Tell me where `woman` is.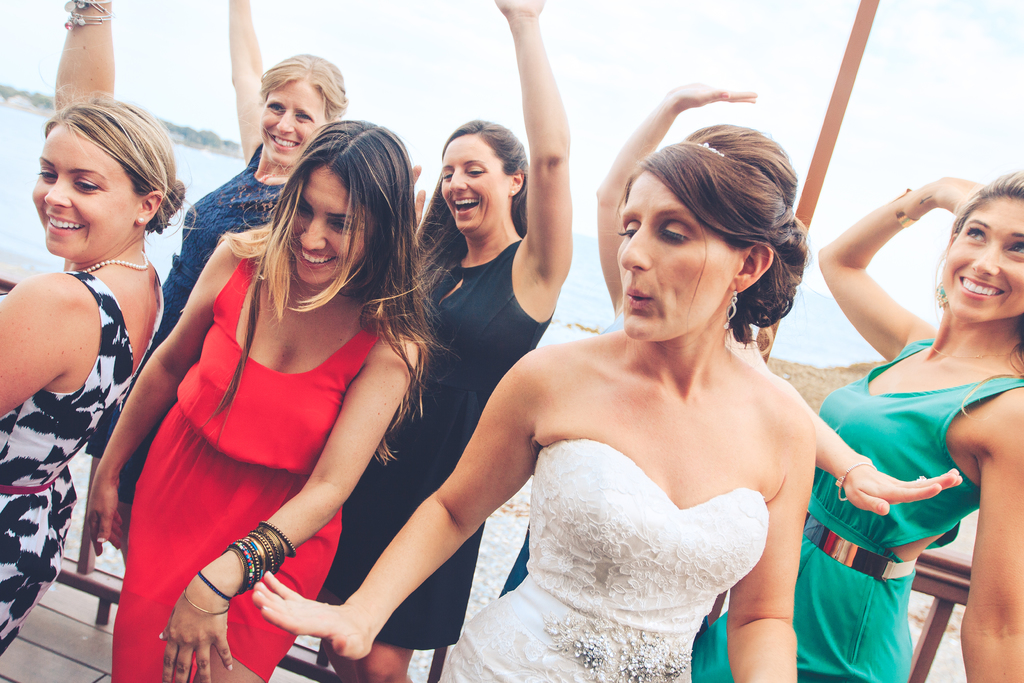
`woman` is at crop(312, 0, 570, 682).
